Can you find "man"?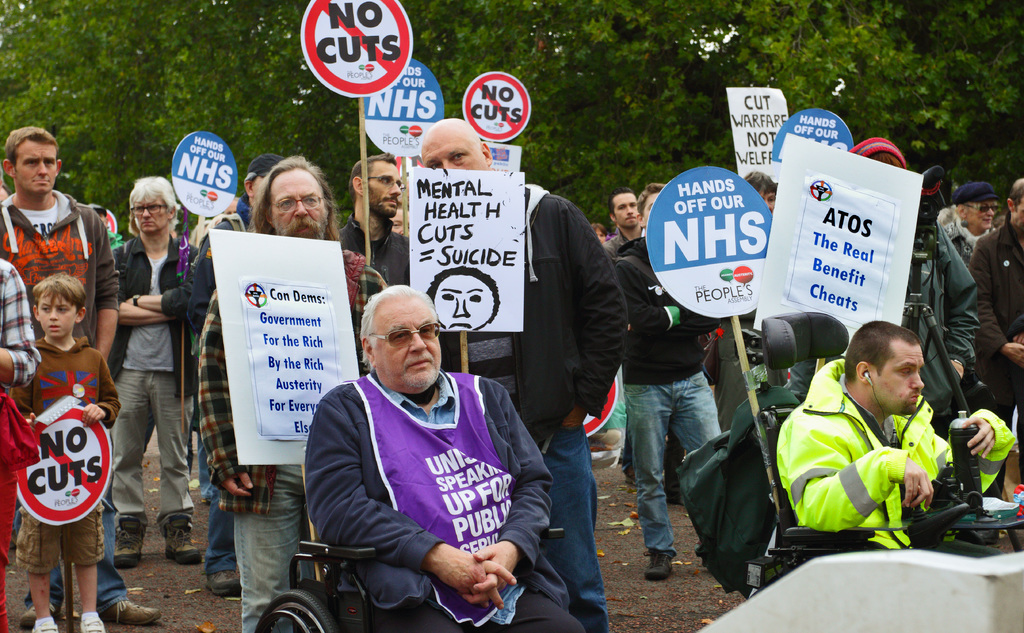
Yes, bounding box: BBox(737, 165, 781, 336).
